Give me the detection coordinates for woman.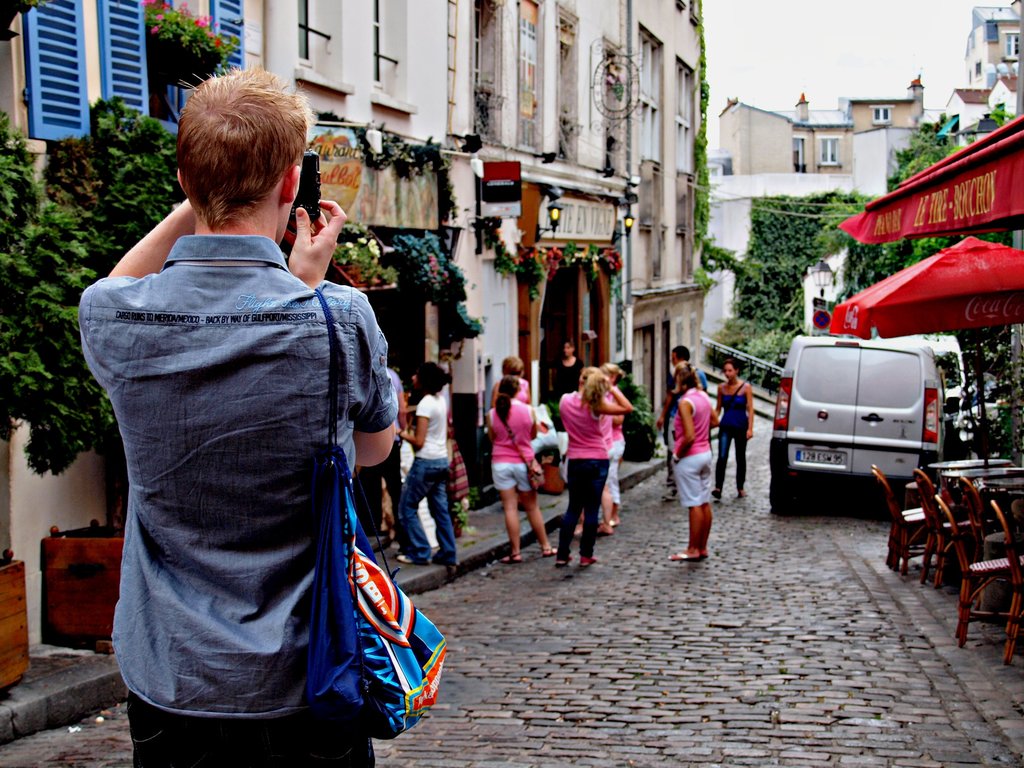
select_region(588, 364, 627, 534).
